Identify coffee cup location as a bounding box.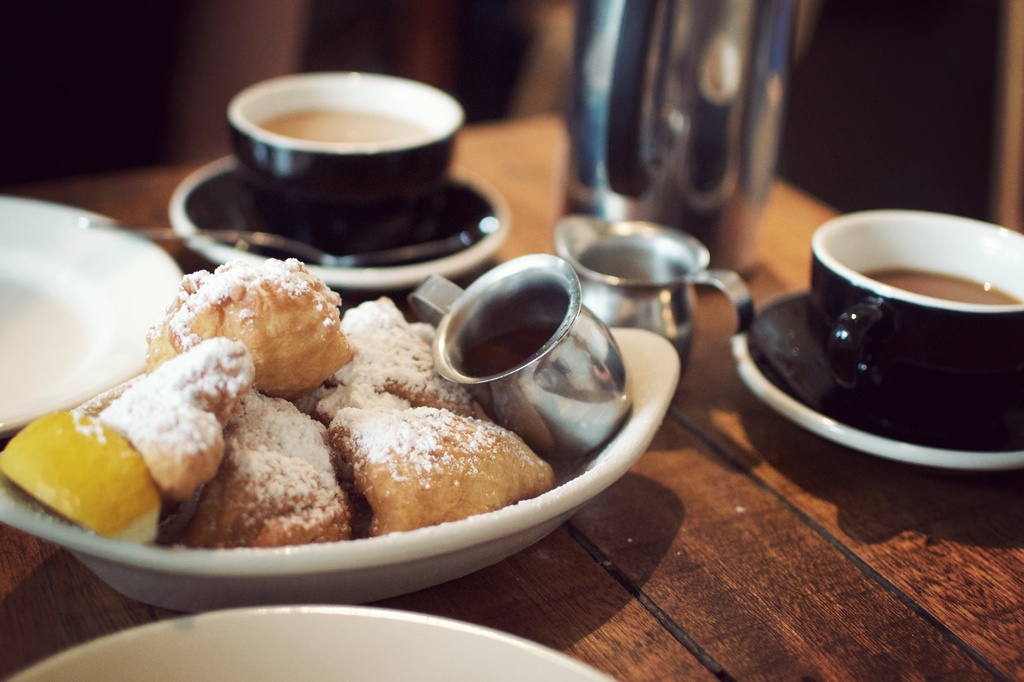
box(227, 70, 468, 253).
